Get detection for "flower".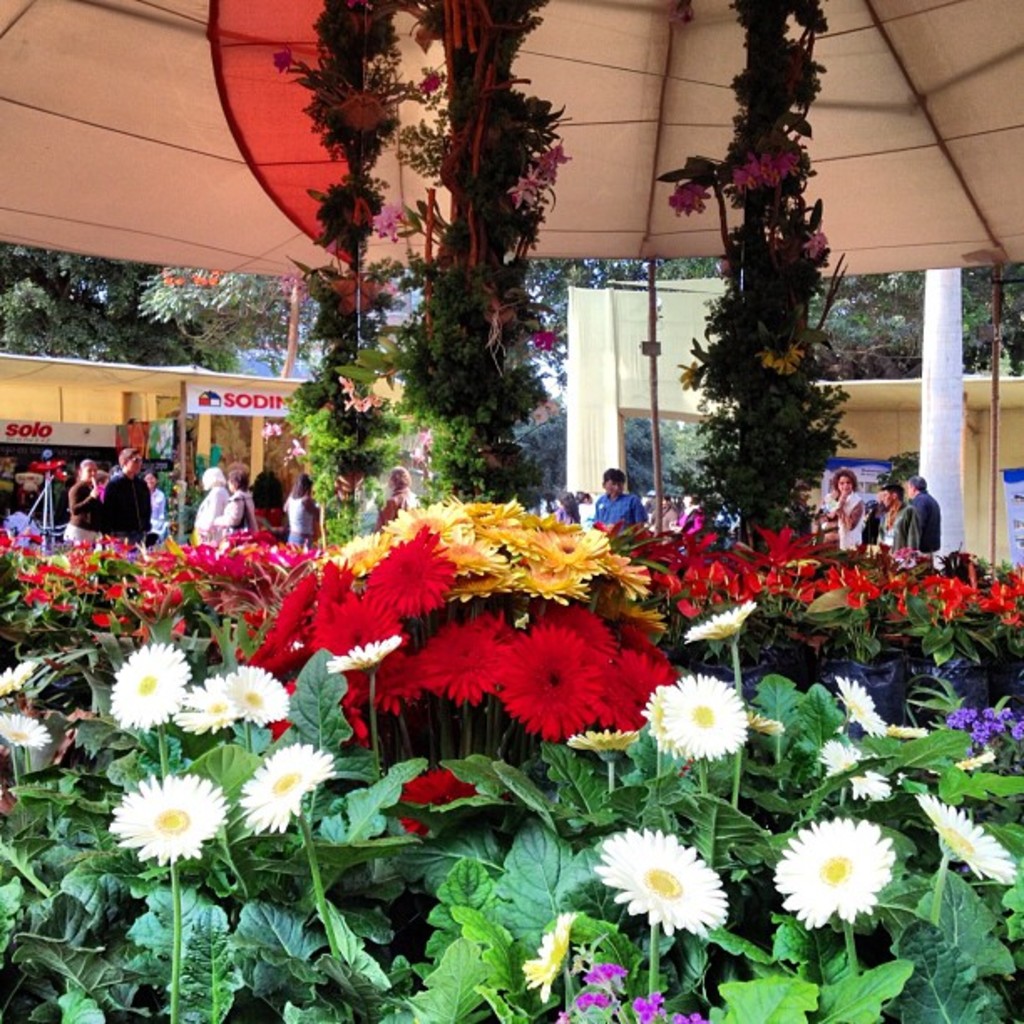
Detection: 333:370:380:415.
